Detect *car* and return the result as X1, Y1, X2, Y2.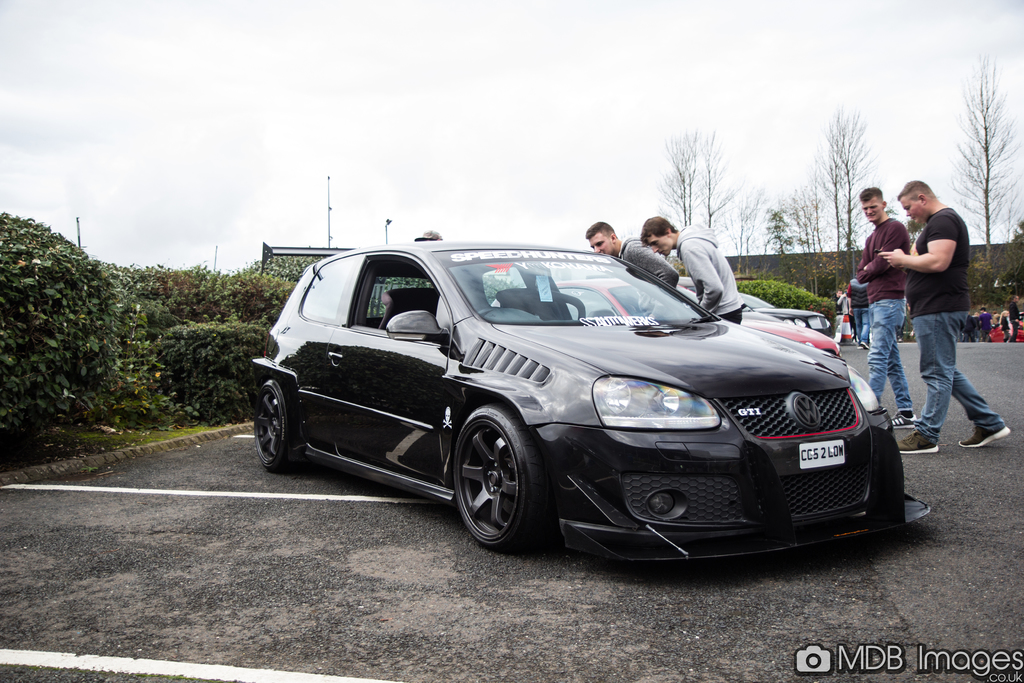
986, 315, 1023, 345.
